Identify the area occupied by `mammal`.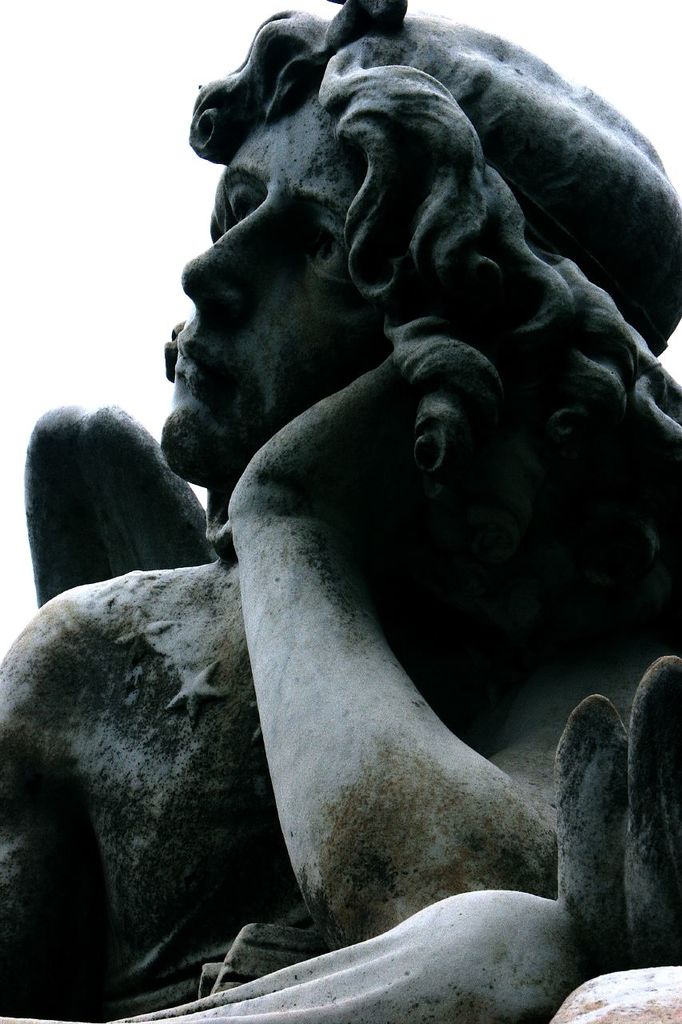
Area: locate(78, 7, 666, 893).
